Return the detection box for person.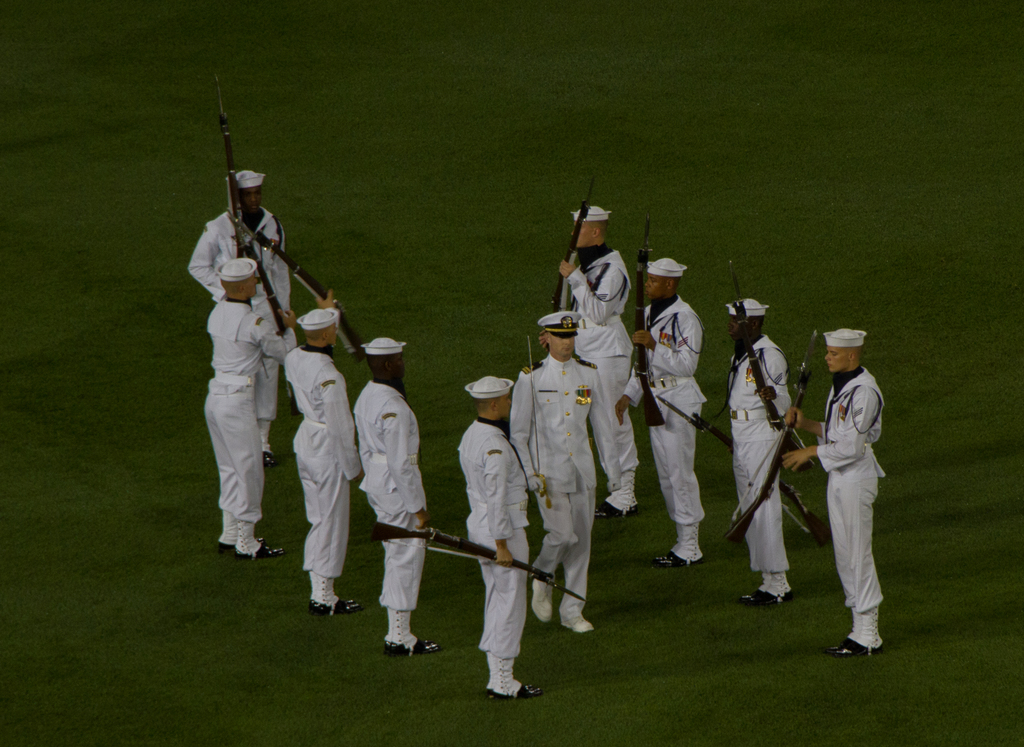
bbox=[727, 292, 796, 616].
